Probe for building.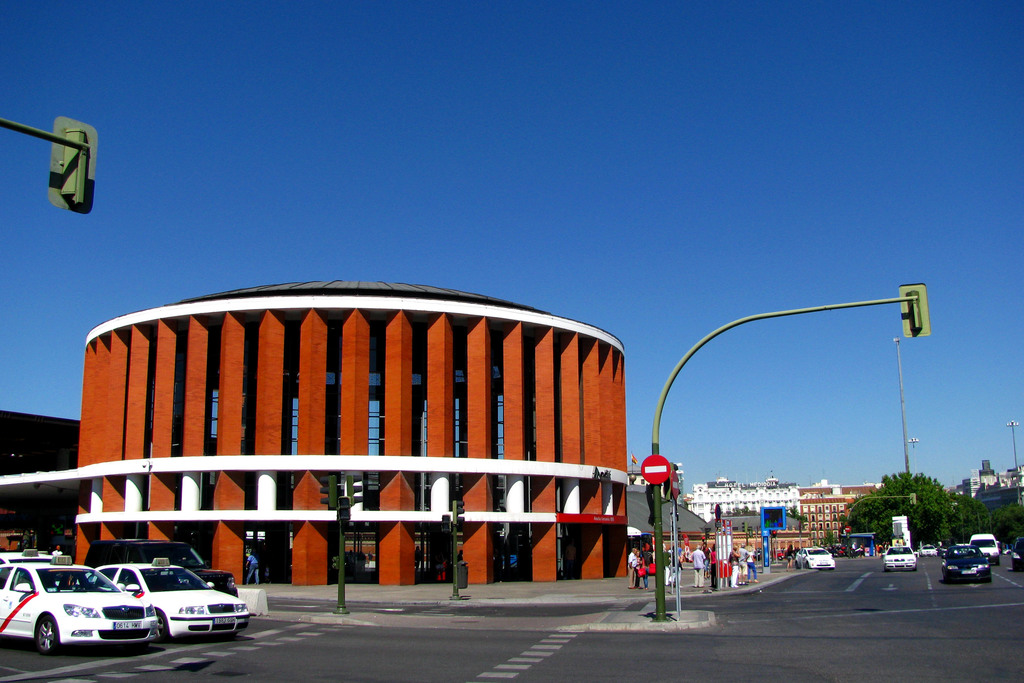
Probe result: <box>798,481,878,533</box>.
